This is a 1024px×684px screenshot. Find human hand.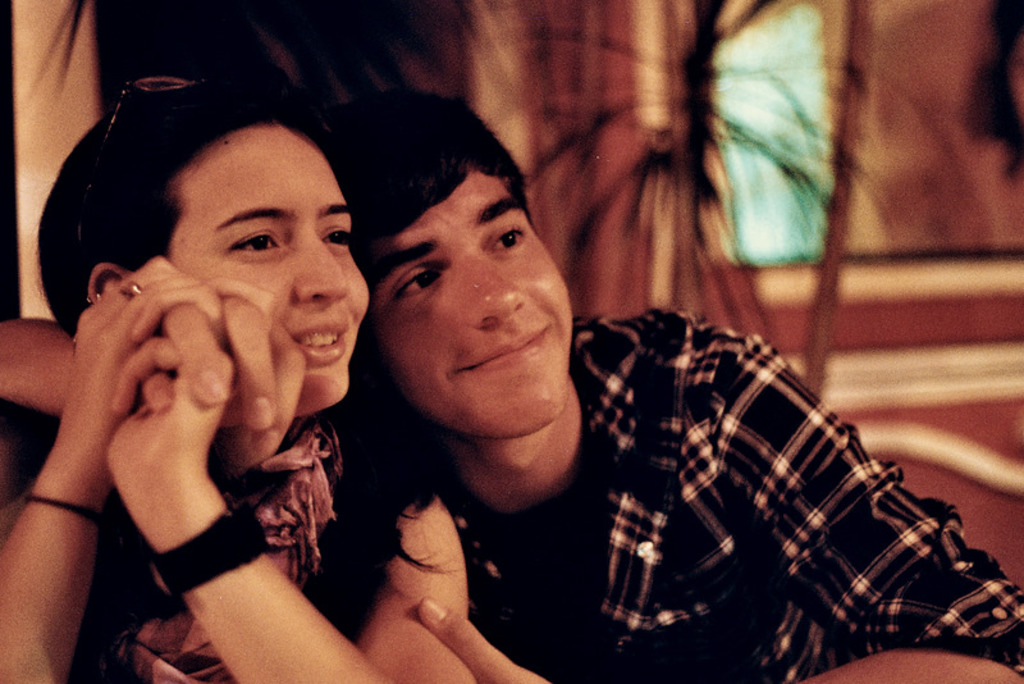
Bounding box: x1=161 y1=295 x2=310 y2=466.
